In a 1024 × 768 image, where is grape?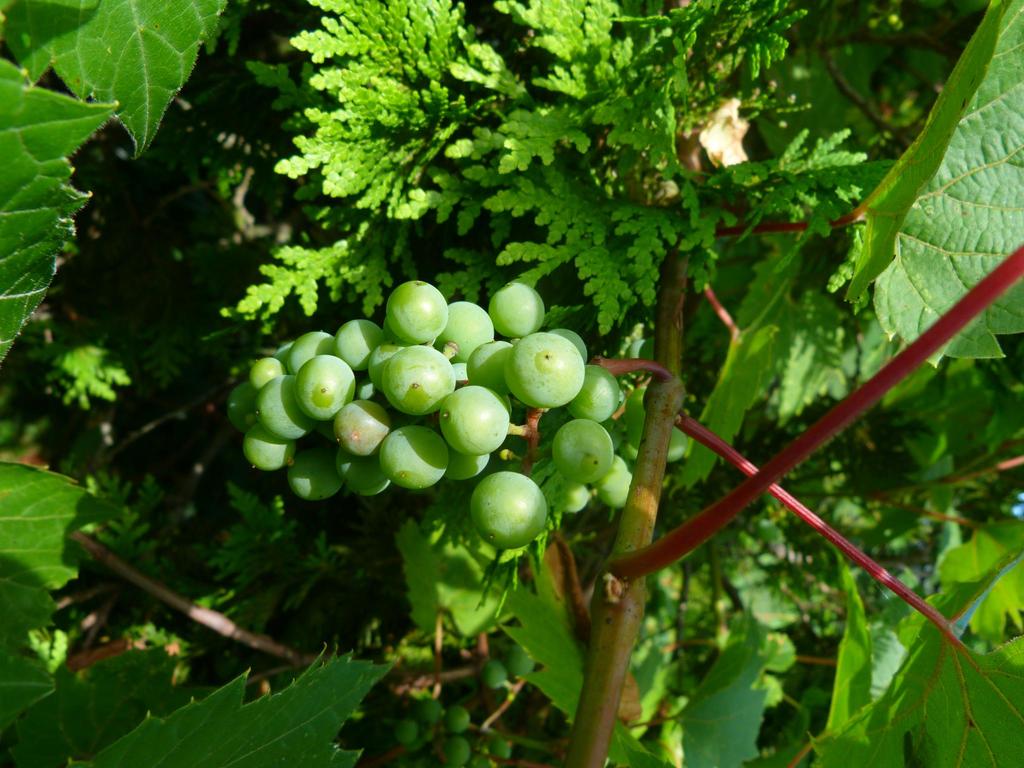
BBox(440, 705, 477, 733).
